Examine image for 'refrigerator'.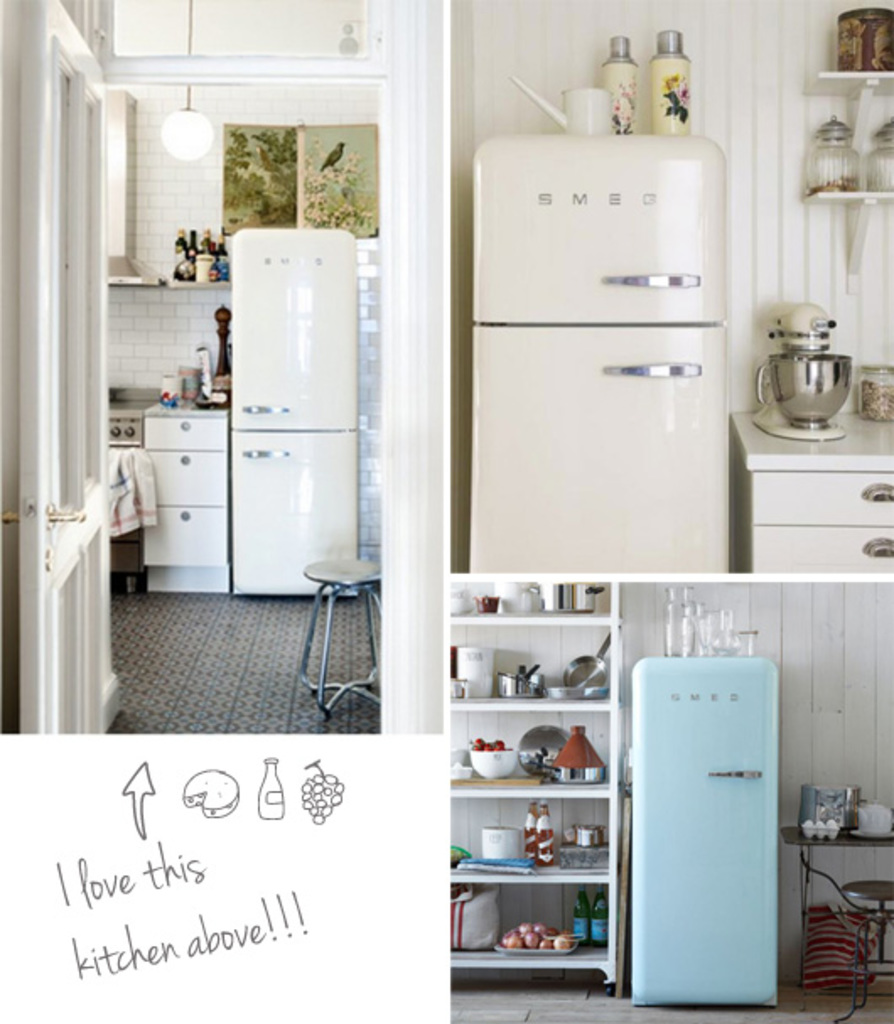
Examination result: left=464, top=133, right=729, bottom=580.
